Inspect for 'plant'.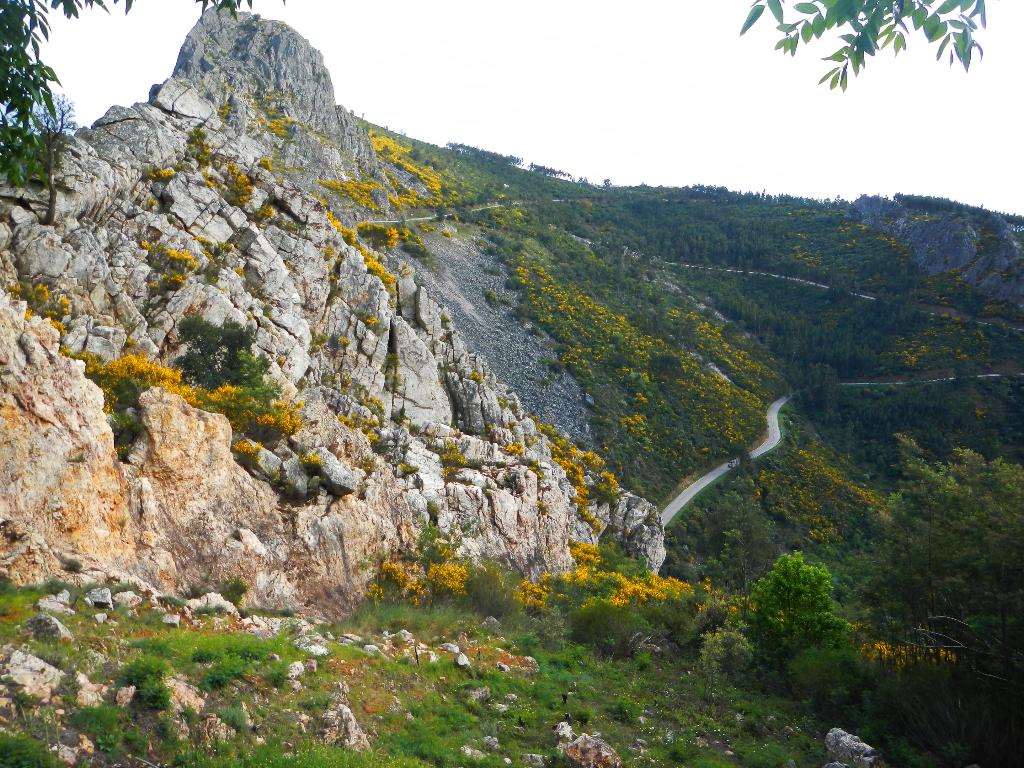
Inspection: [left=422, top=223, right=436, bottom=234].
